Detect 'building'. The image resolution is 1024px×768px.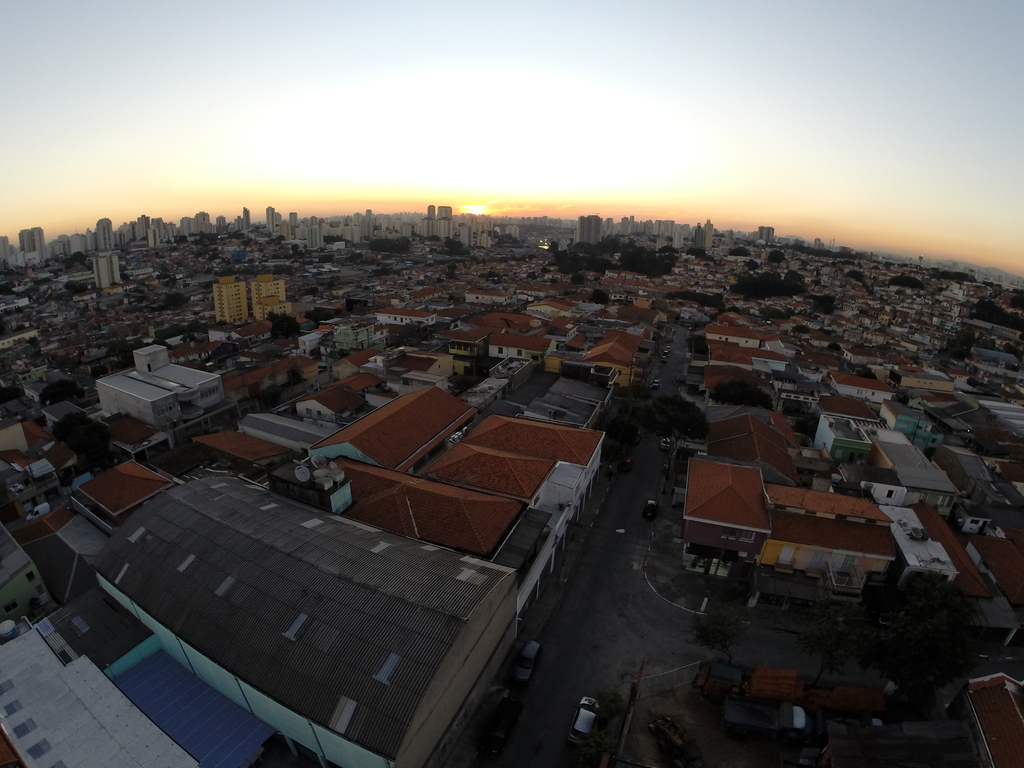
[left=684, top=456, right=767, bottom=582].
